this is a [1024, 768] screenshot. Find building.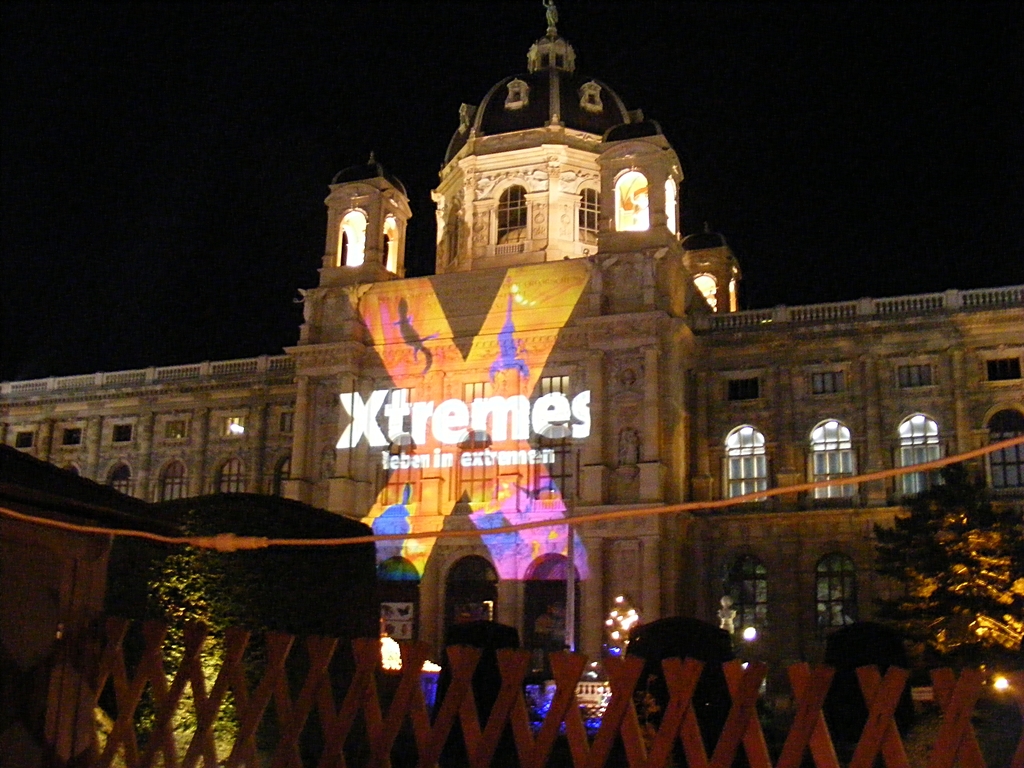
Bounding box: detection(0, 0, 1023, 767).
